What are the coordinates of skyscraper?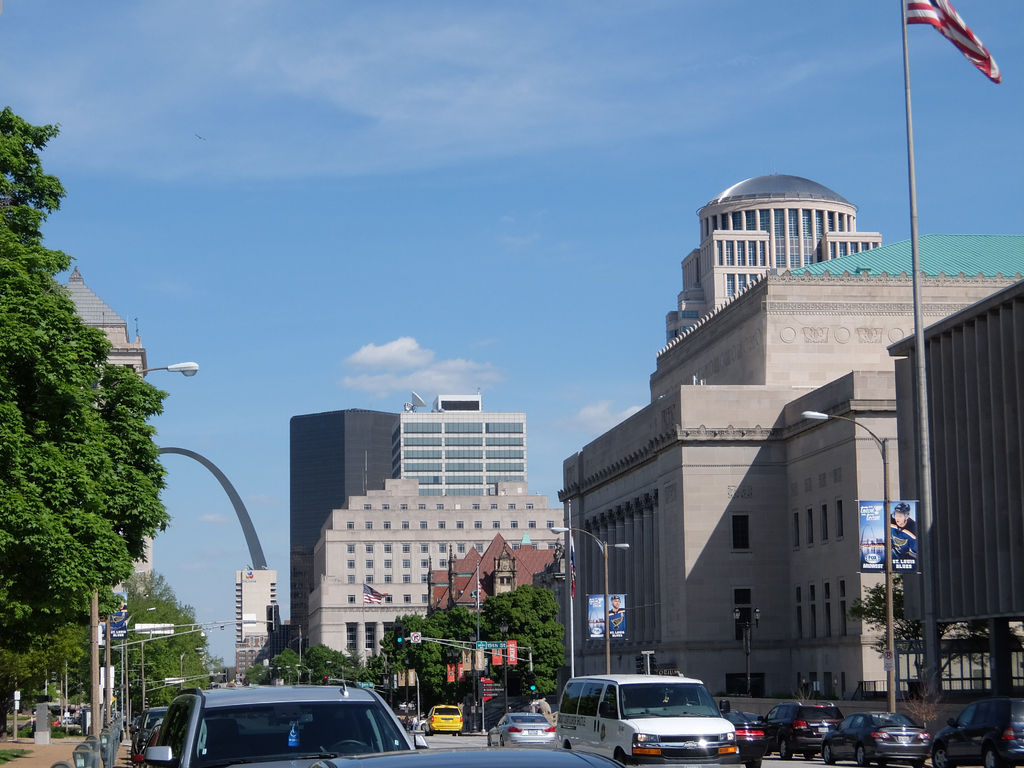
902:268:1021:695.
